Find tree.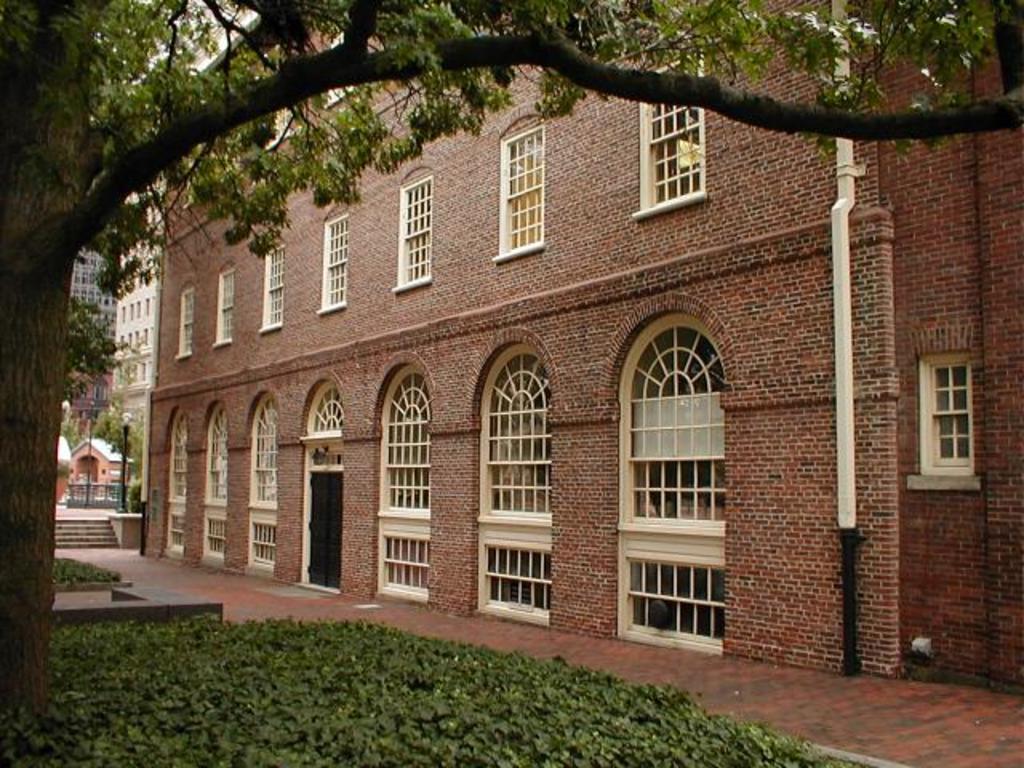
(58, 411, 86, 451).
